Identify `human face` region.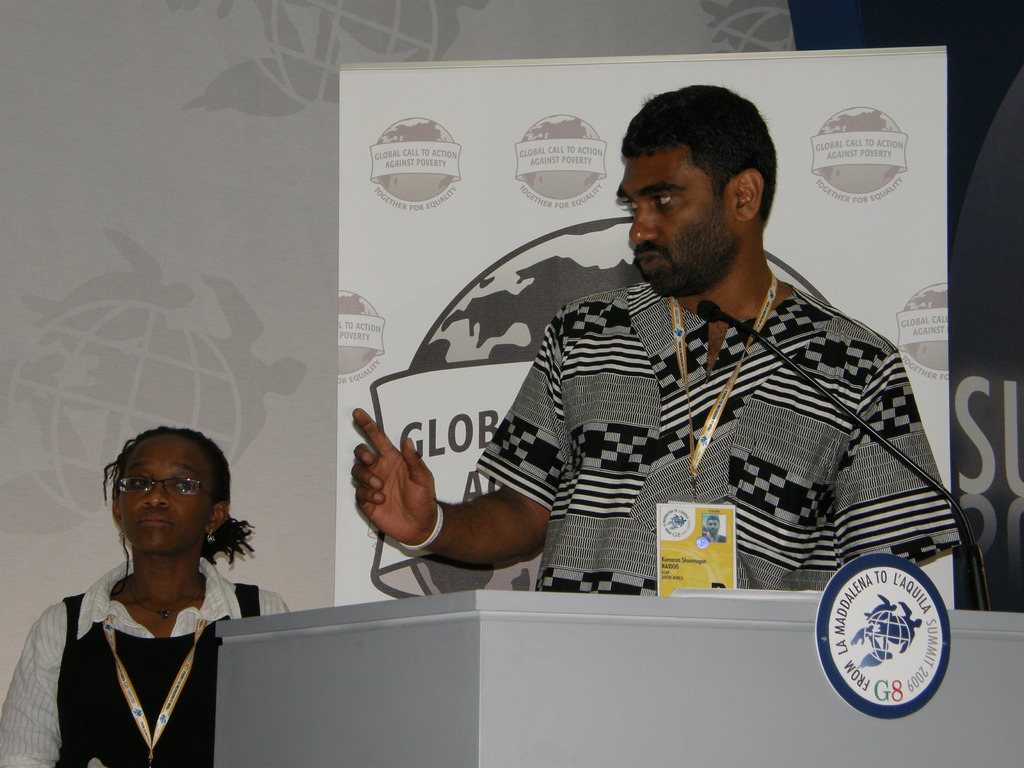
Region: rect(616, 148, 734, 296).
